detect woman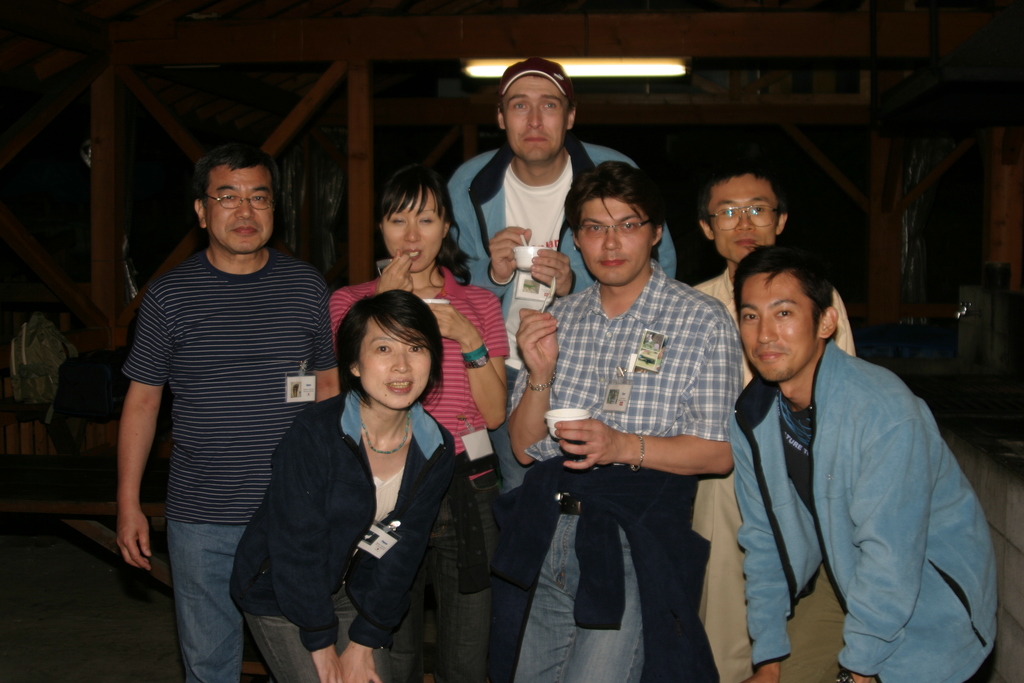
l=224, t=288, r=462, b=682
